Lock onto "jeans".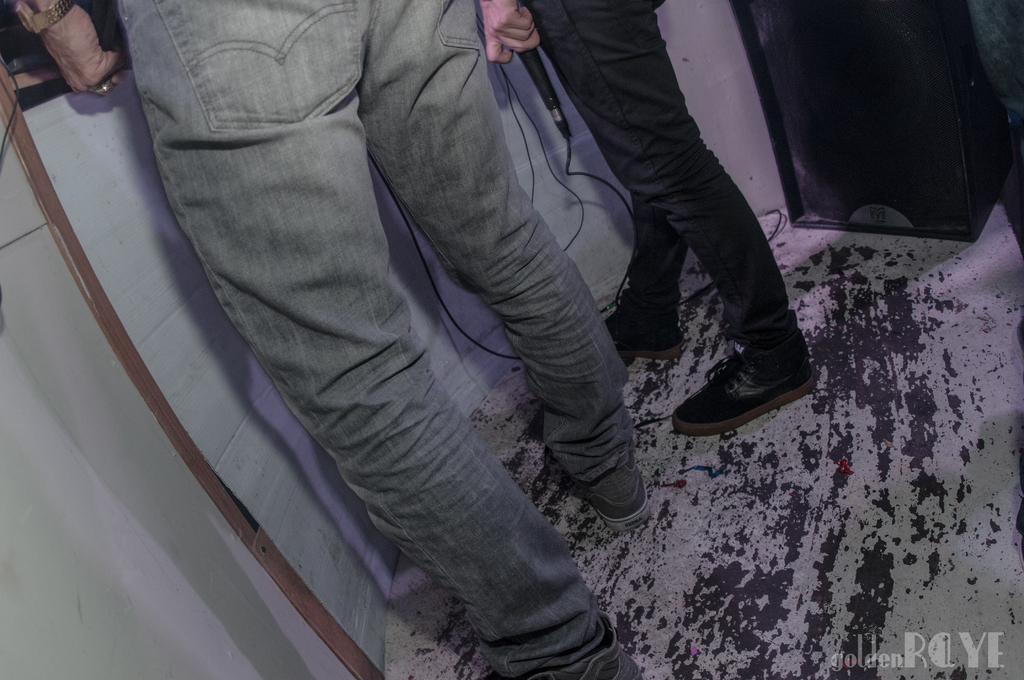
Locked: bbox(525, 0, 828, 378).
